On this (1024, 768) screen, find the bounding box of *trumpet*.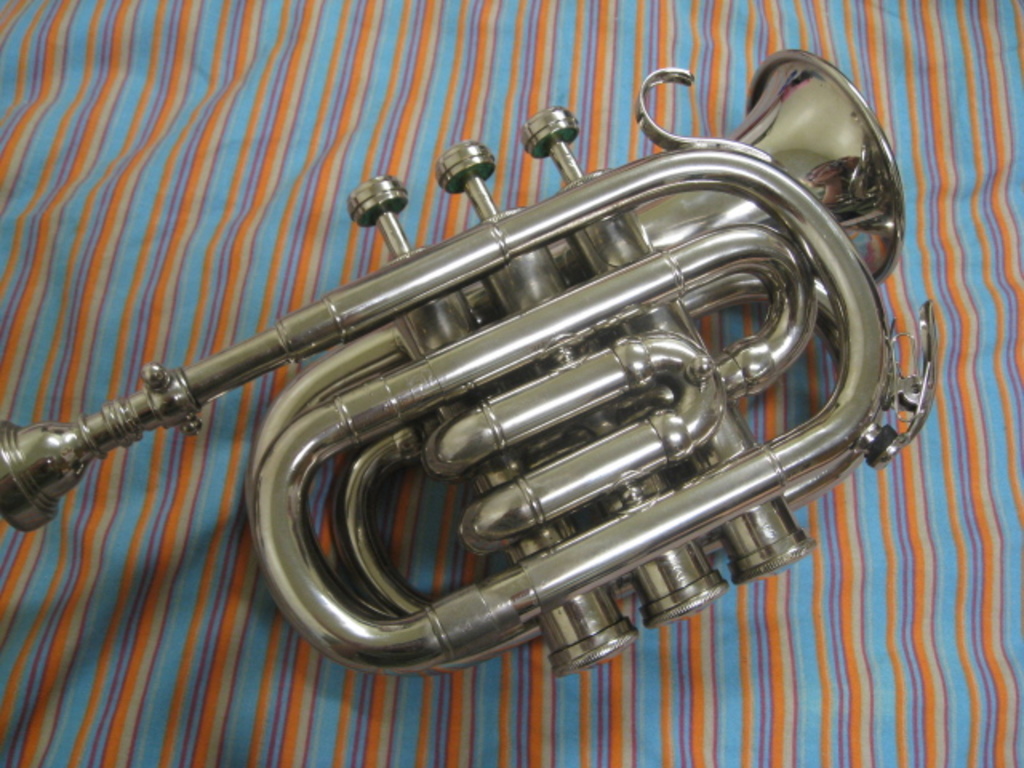
Bounding box: x1=0, y1=48, x2=938, y2=680.
